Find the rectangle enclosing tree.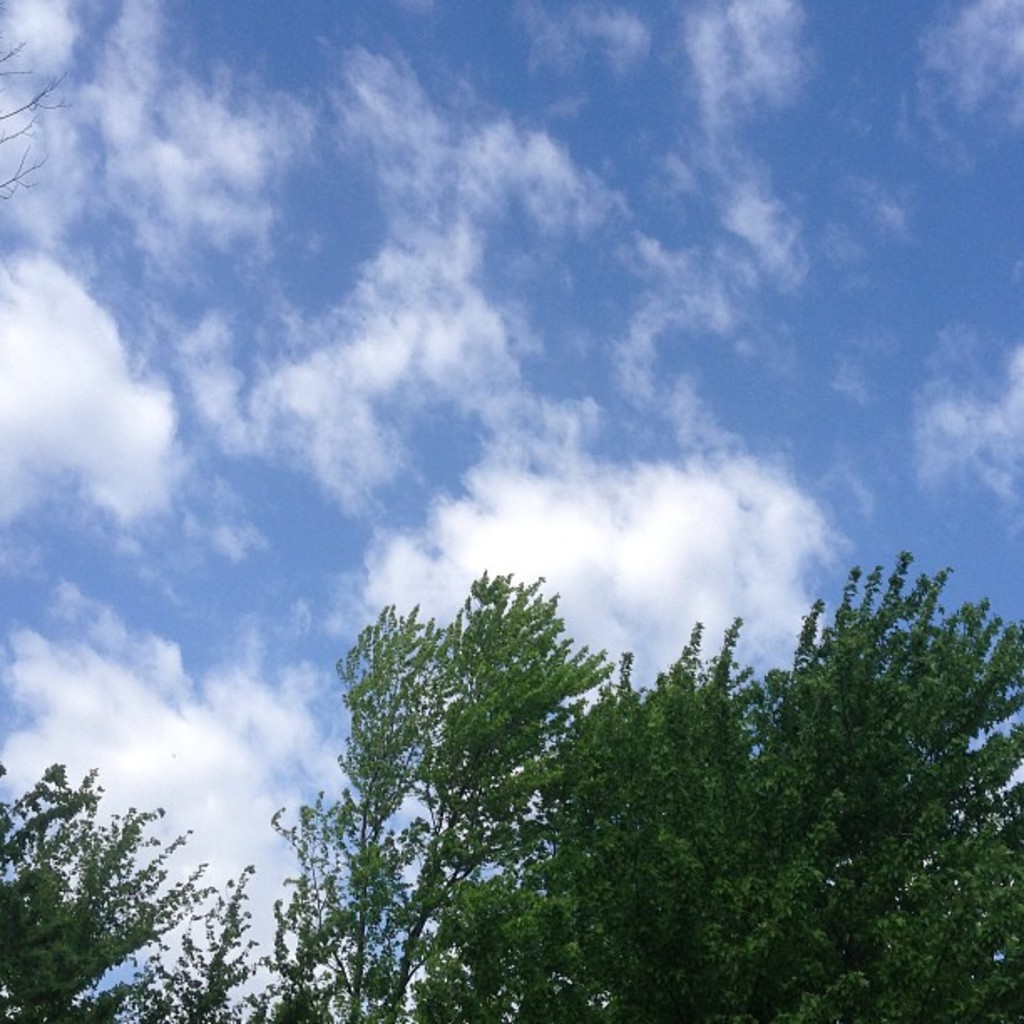
bbox(0, 768, 392, 1022).
